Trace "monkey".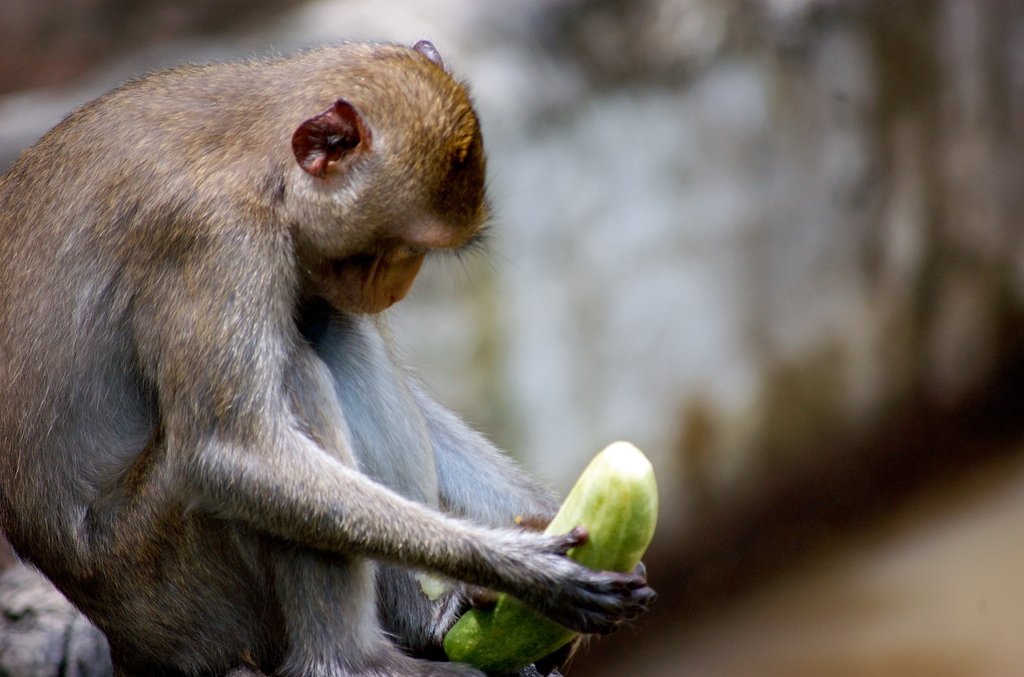
Traced to 0,38,655,676.
